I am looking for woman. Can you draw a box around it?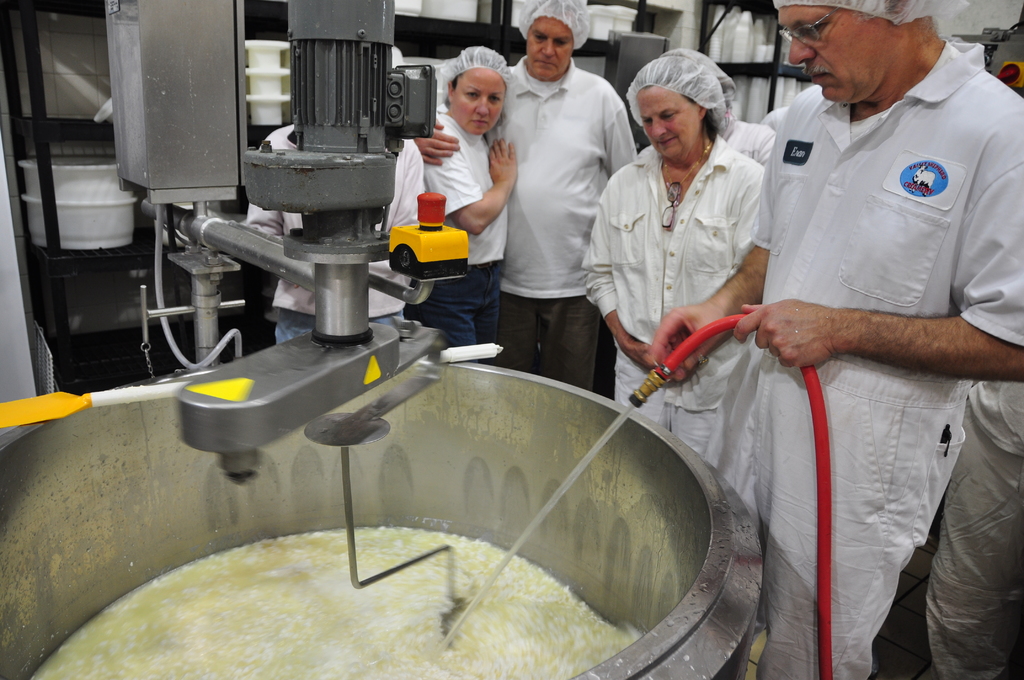
Sure, the bounding box is [left=596, top=48, right=787, bottom=474].
